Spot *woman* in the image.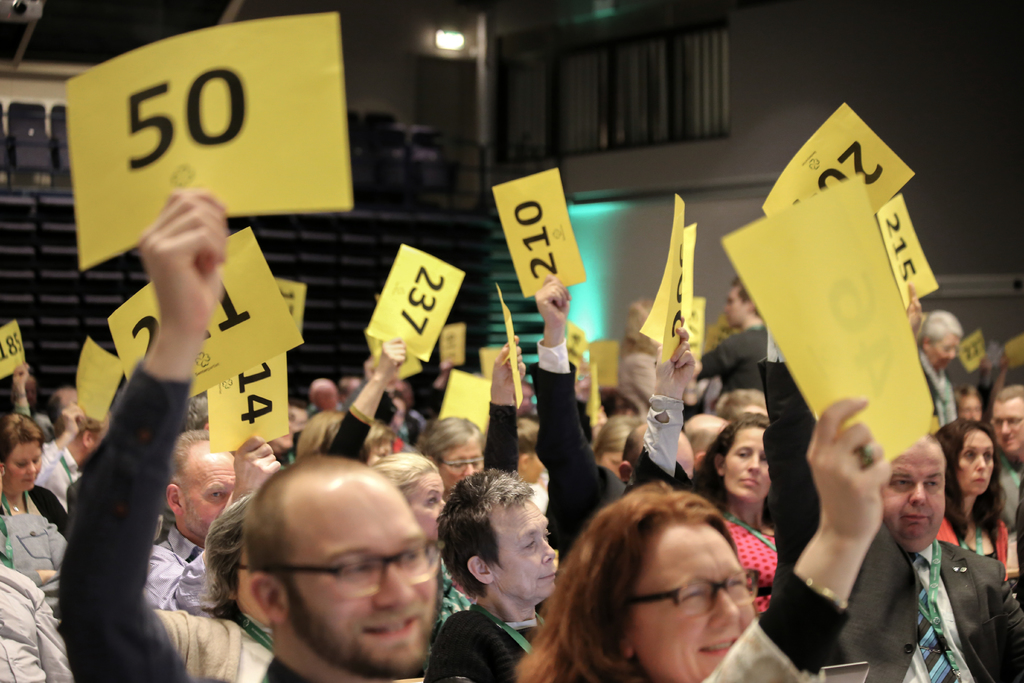
*woman* found at 595 415 638 475.
